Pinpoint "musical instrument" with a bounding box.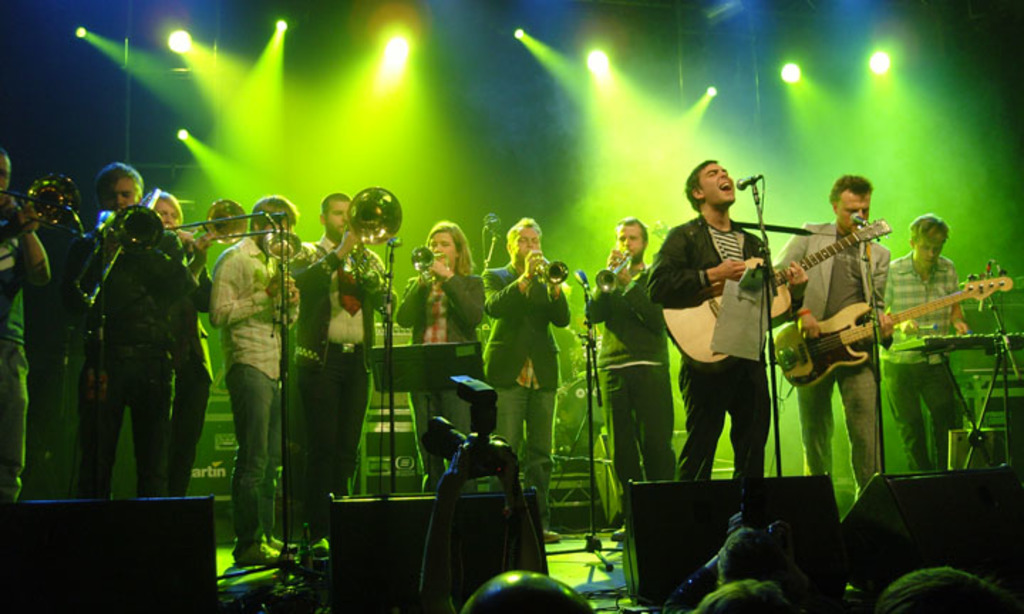
region(82, 175, 179, 316).
